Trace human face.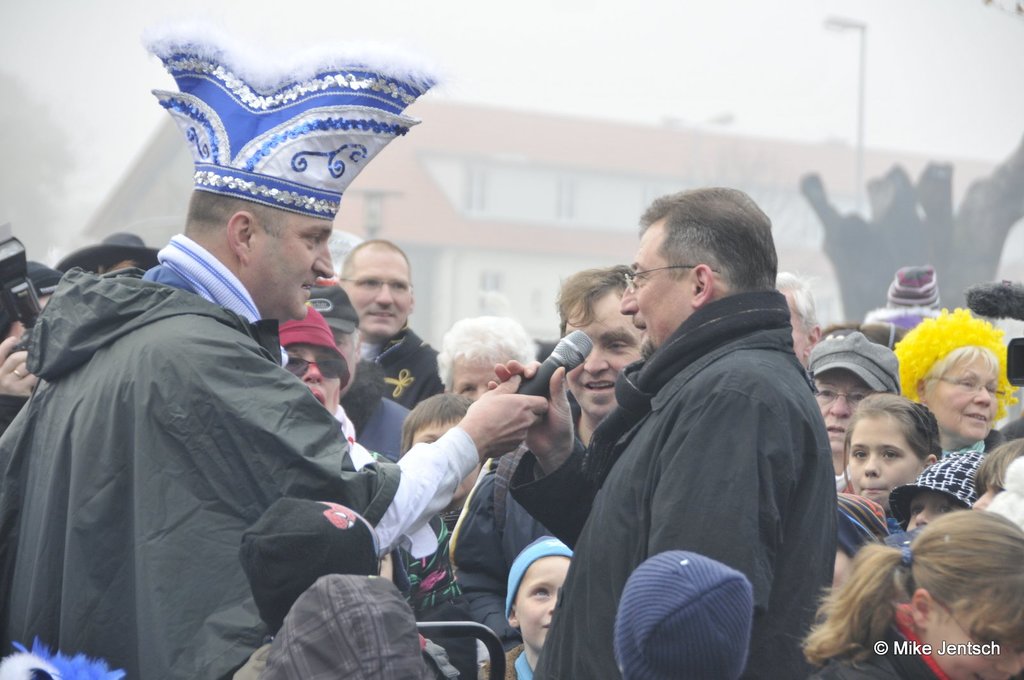
Traced to [left=929, top=627, right=1023, bottom=679].
